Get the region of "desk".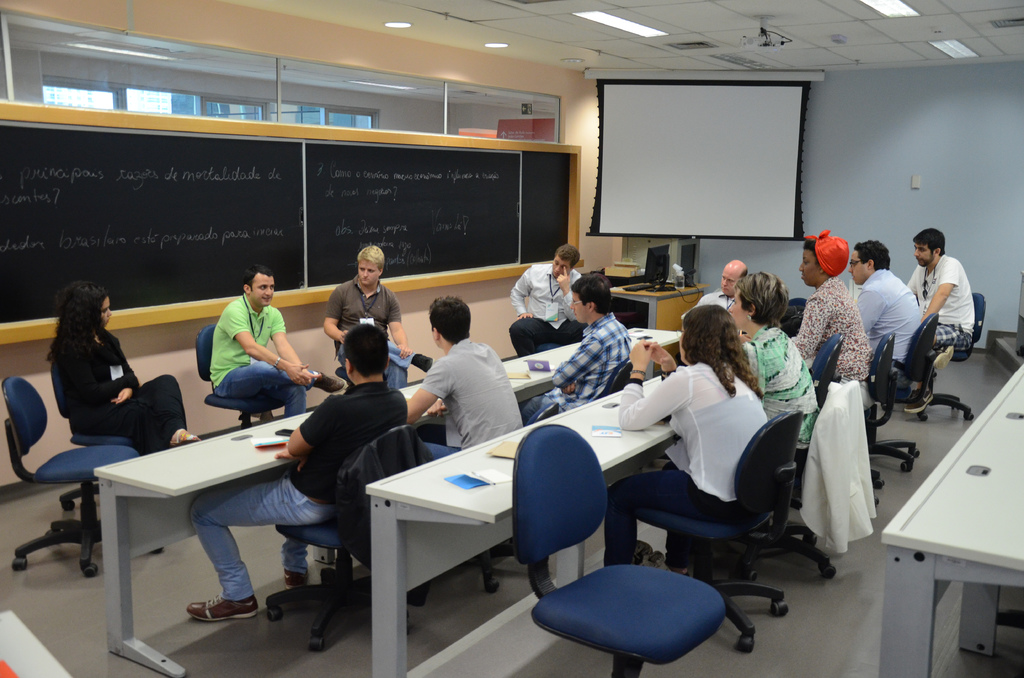
bbox(881, 360, 1023, 677).
